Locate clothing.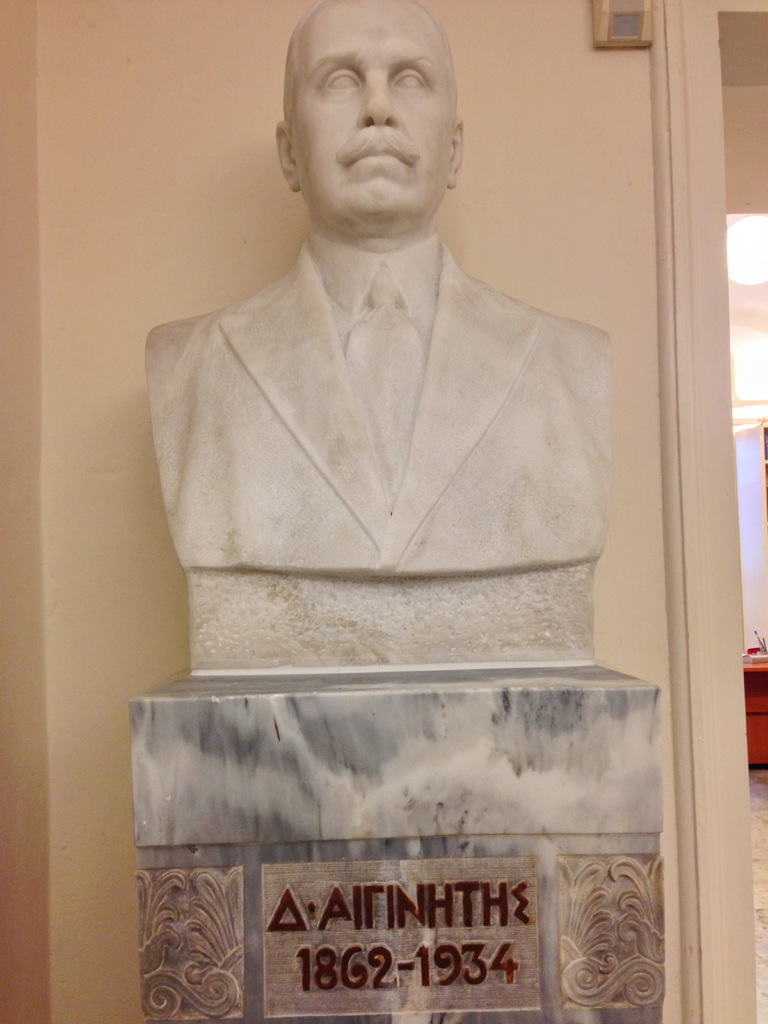
Bounding box: [x1=133, y1=235, x2=612, y2=672].
